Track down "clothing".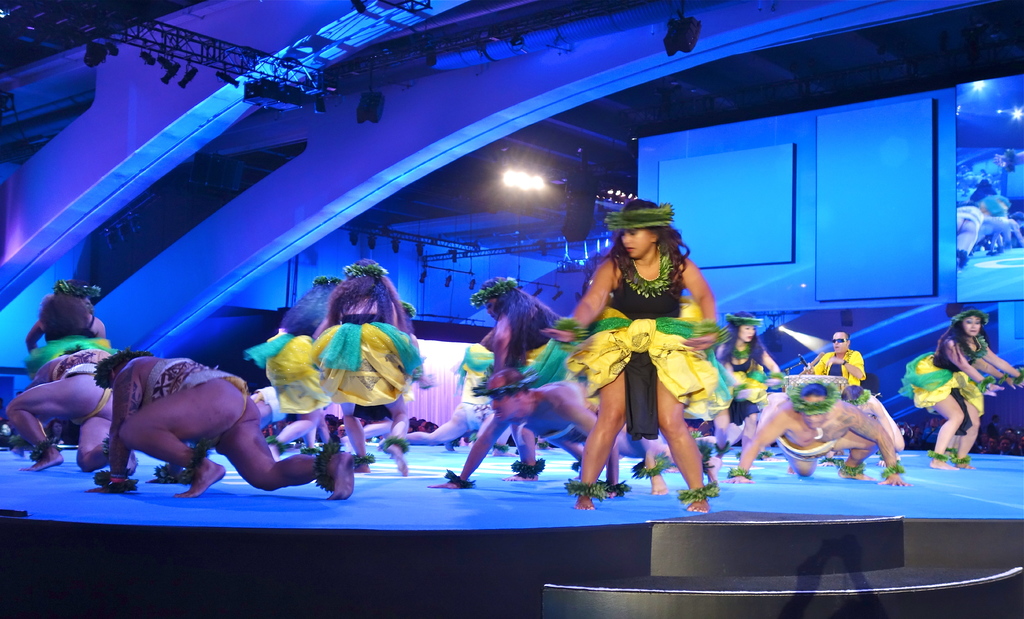
Tracked to {"x1": 810, "y1": 349, "x2": 867, "y2": 385}.
